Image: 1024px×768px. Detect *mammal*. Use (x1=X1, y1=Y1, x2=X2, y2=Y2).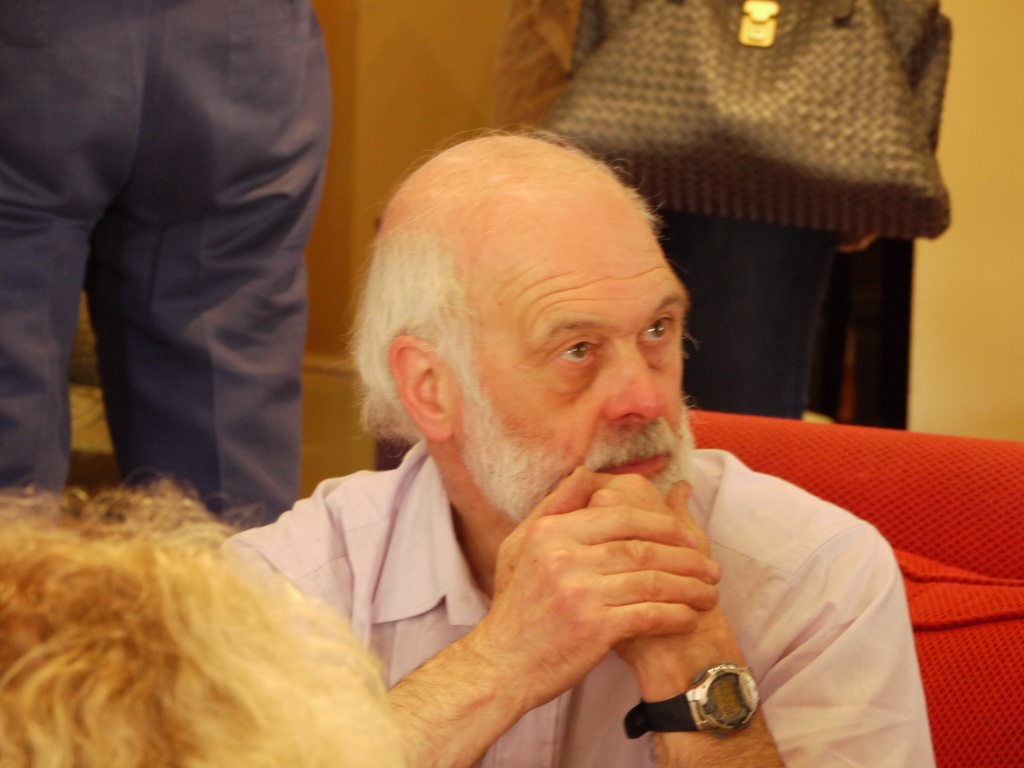
(x1=0, y1=472, x2=440, y2=767).
